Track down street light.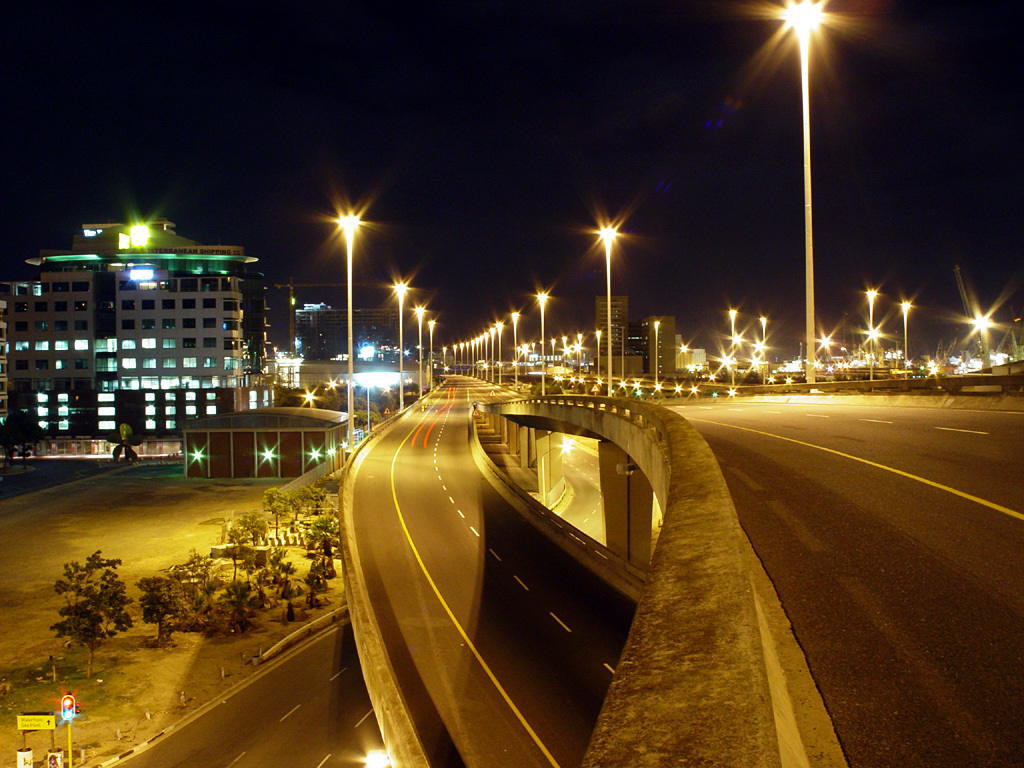
Tracked to x1=860, y1=282, x2=878, y2=383.
